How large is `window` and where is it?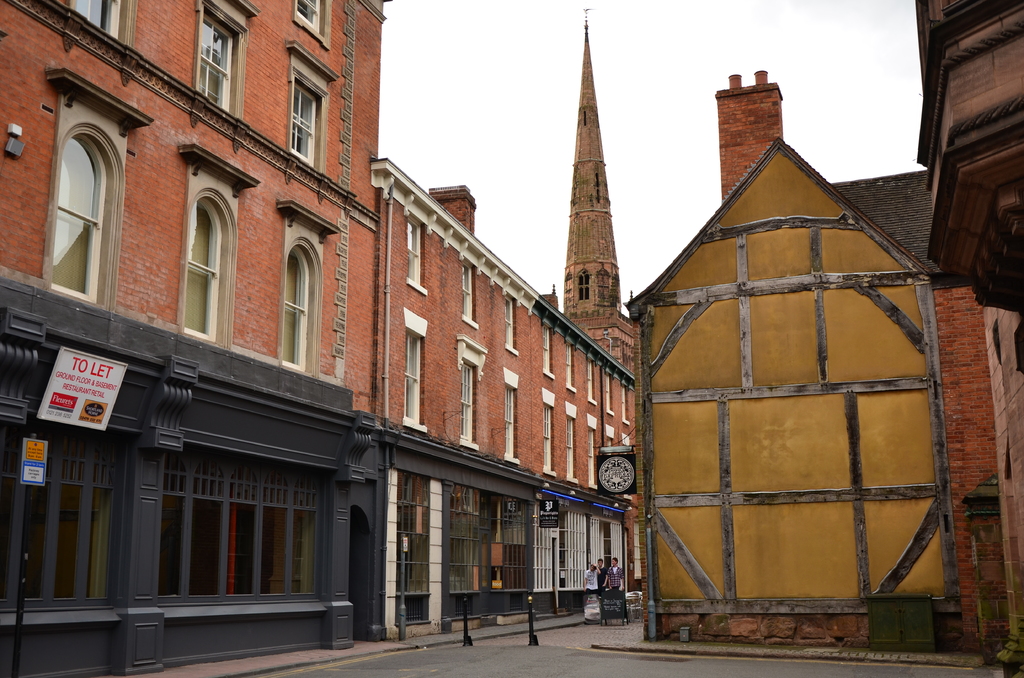
Bounding box: box(540, 386, 559, 478).
